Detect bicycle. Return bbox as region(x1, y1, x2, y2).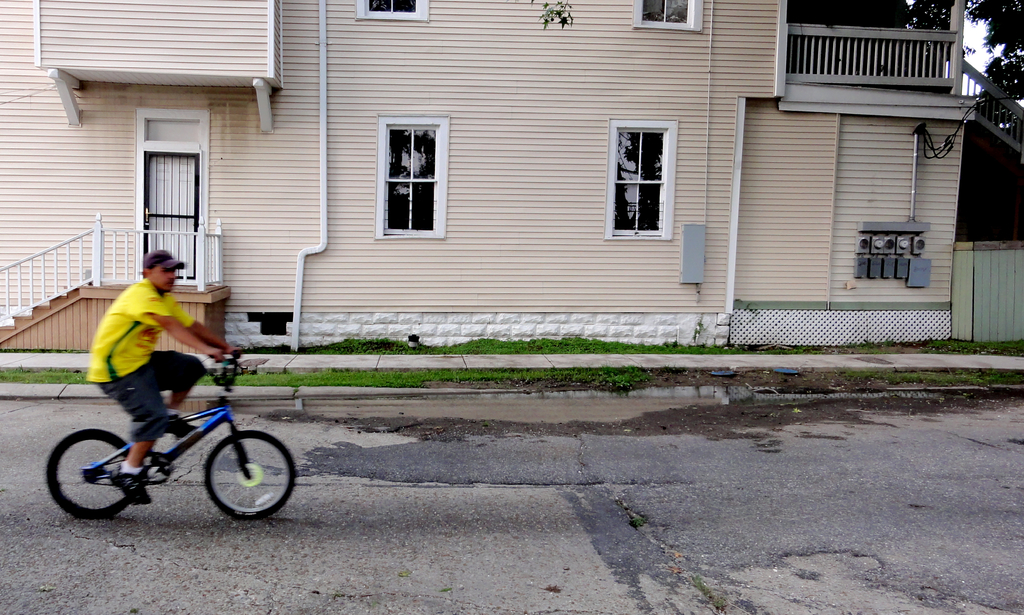
region(39, 364, 295, 523).
